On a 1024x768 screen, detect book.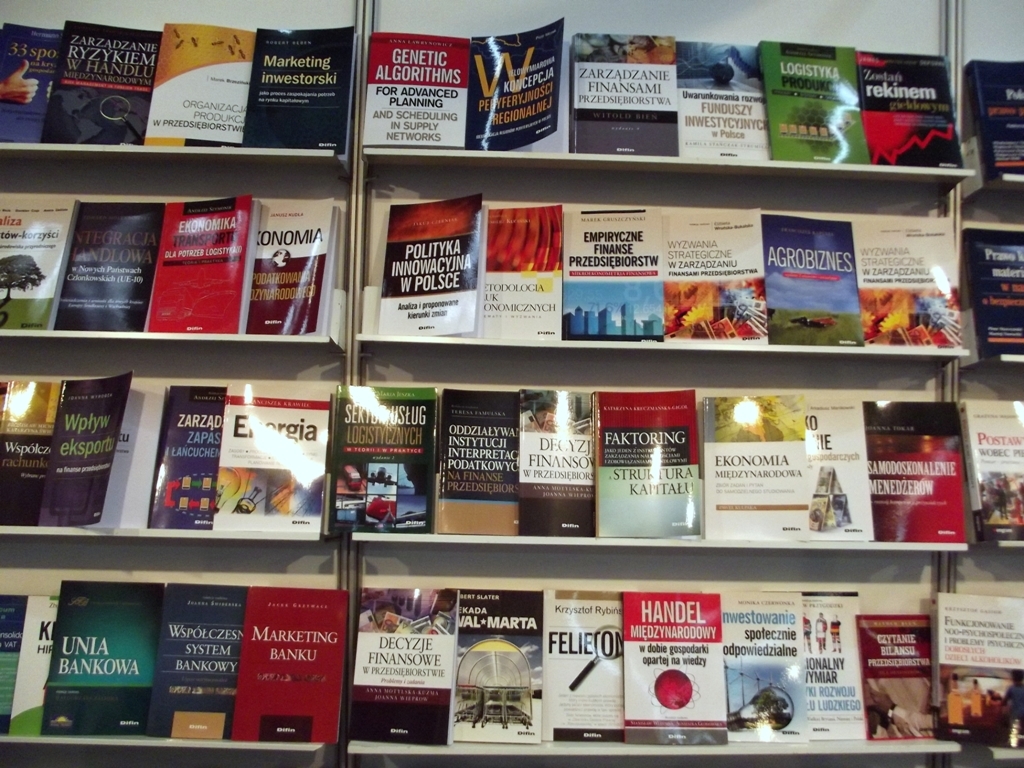
x1=851, y1=610, x2=934, y2=742.
